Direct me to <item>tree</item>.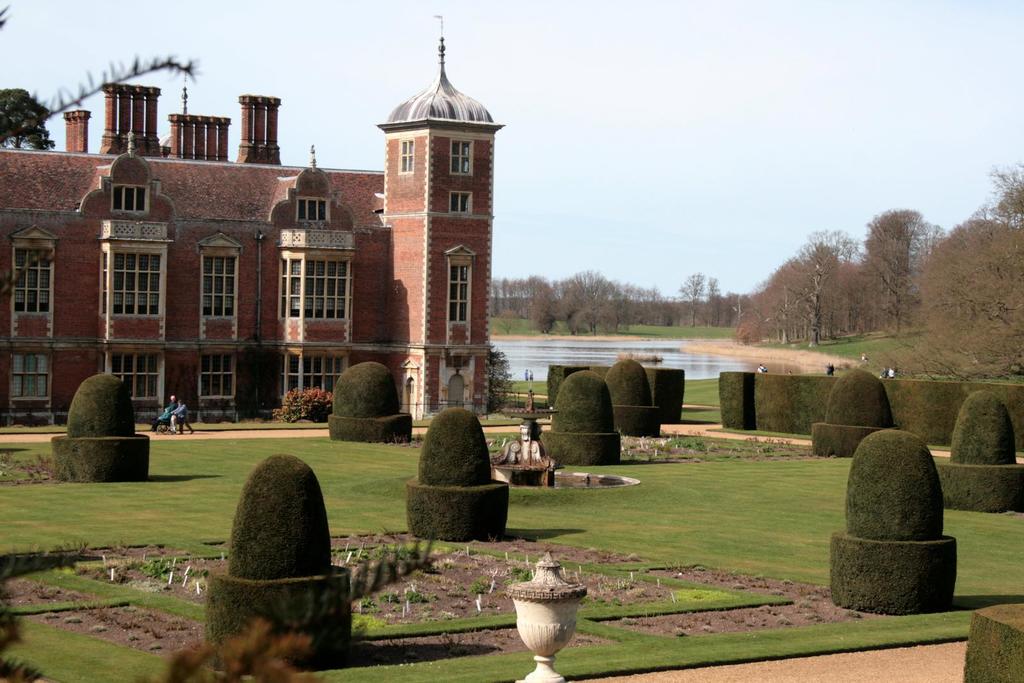
Direction: detection(486, 344, 515, 416).
